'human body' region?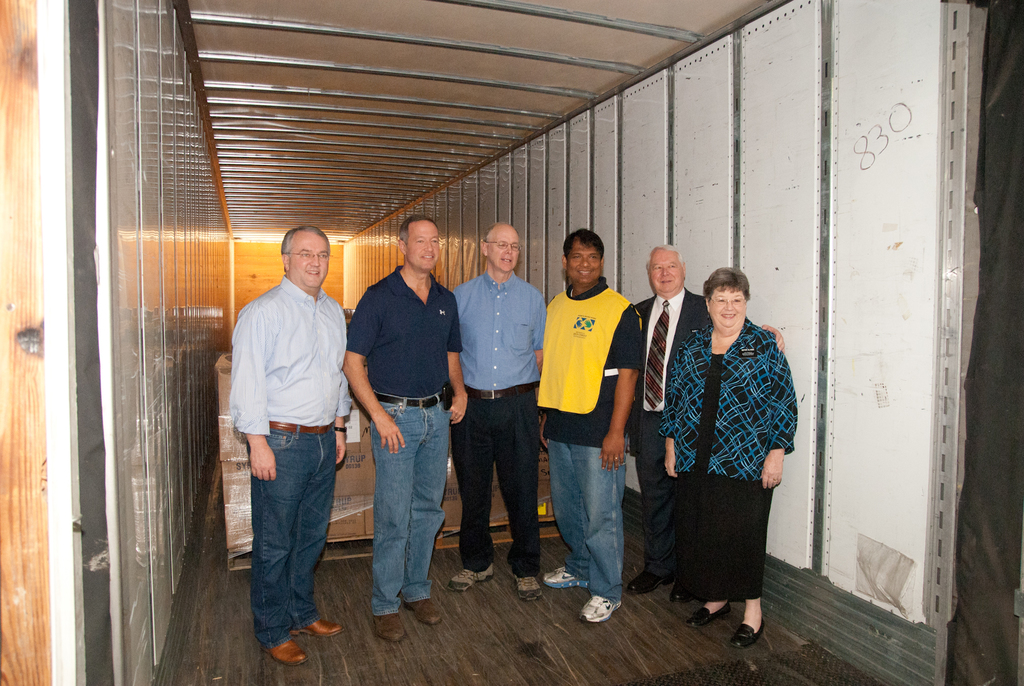
region(221, 234, 354, 664)
